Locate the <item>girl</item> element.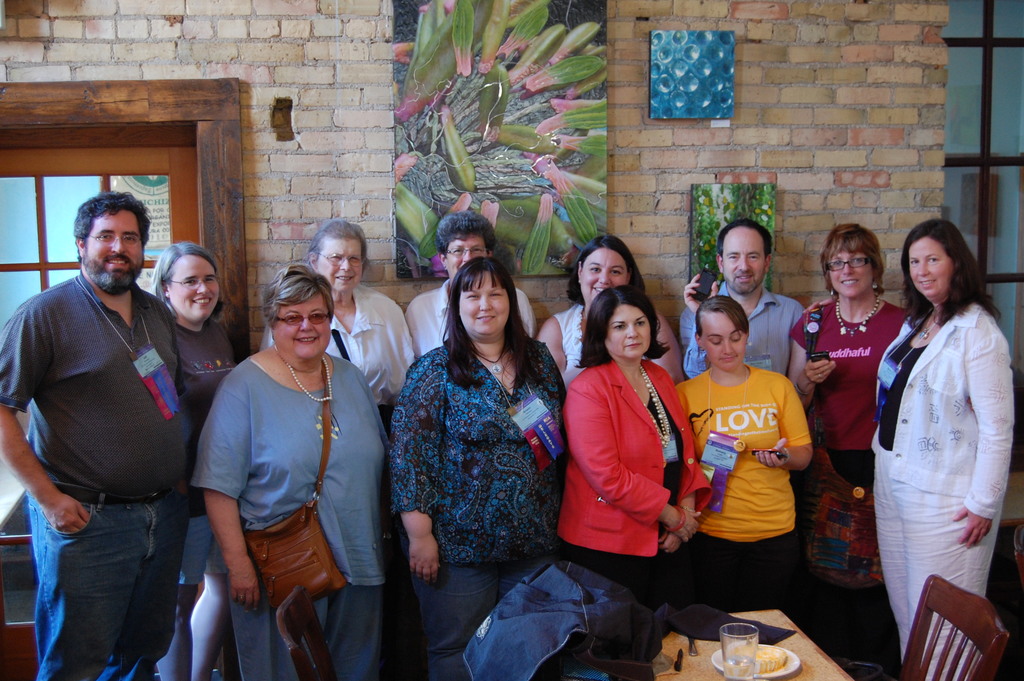
Element bbox: bbox(673, 293, 812, 618).
